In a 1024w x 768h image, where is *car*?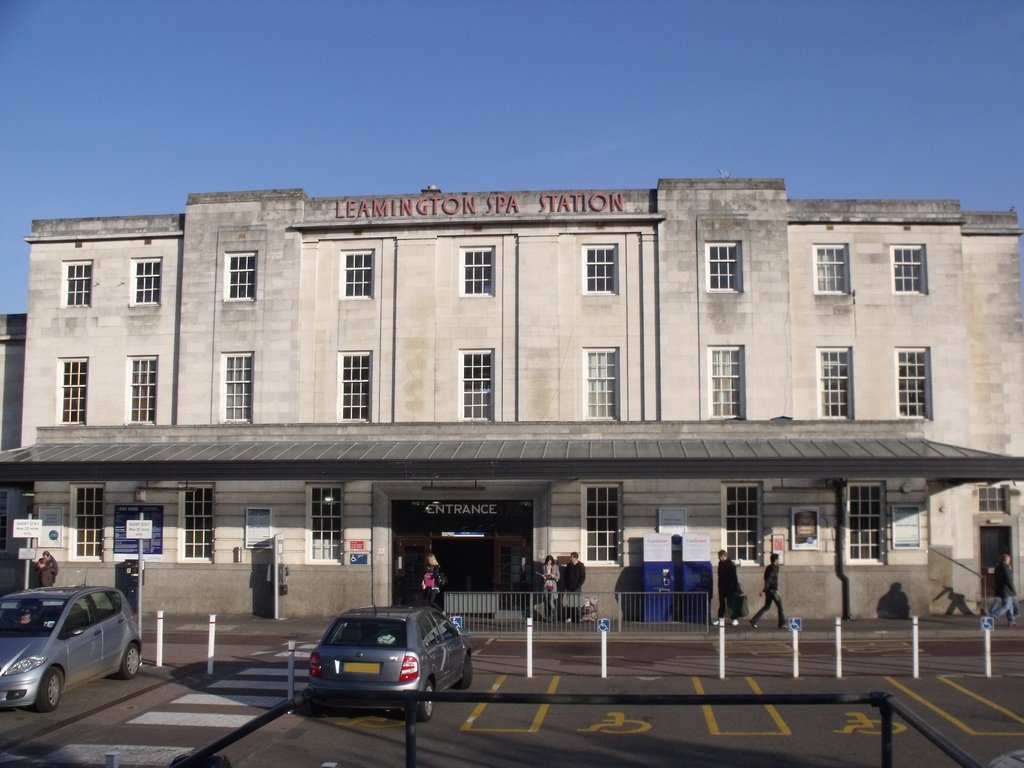
(x1=0, y1=581, x2=143, y2=714).
